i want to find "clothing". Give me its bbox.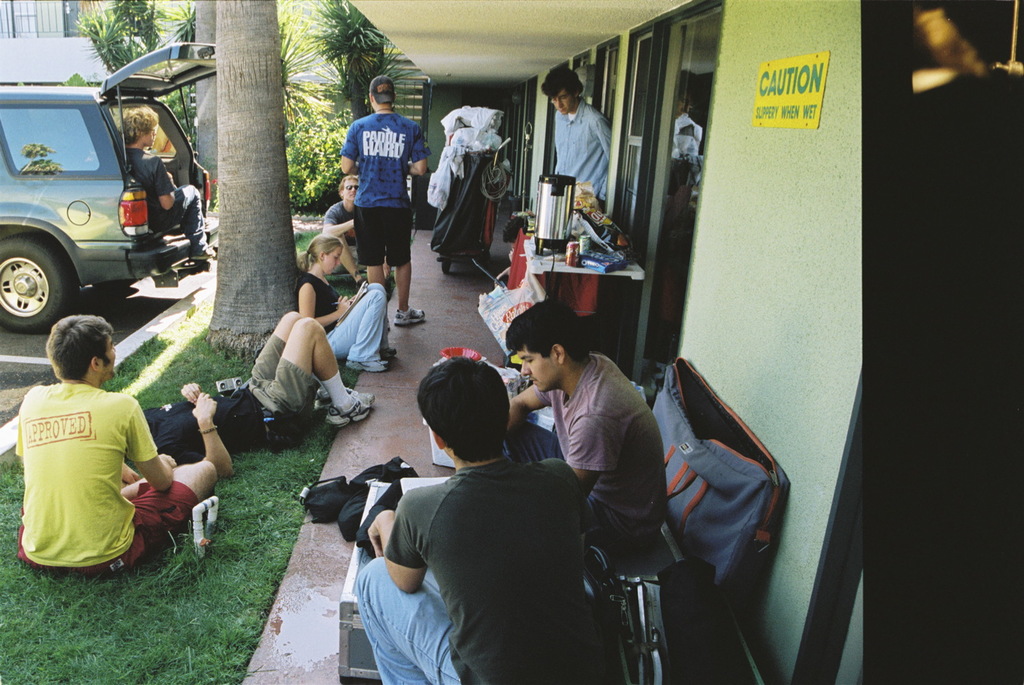
{"left": 11, "top": 372, "right": 157, "bottom": 566}.
